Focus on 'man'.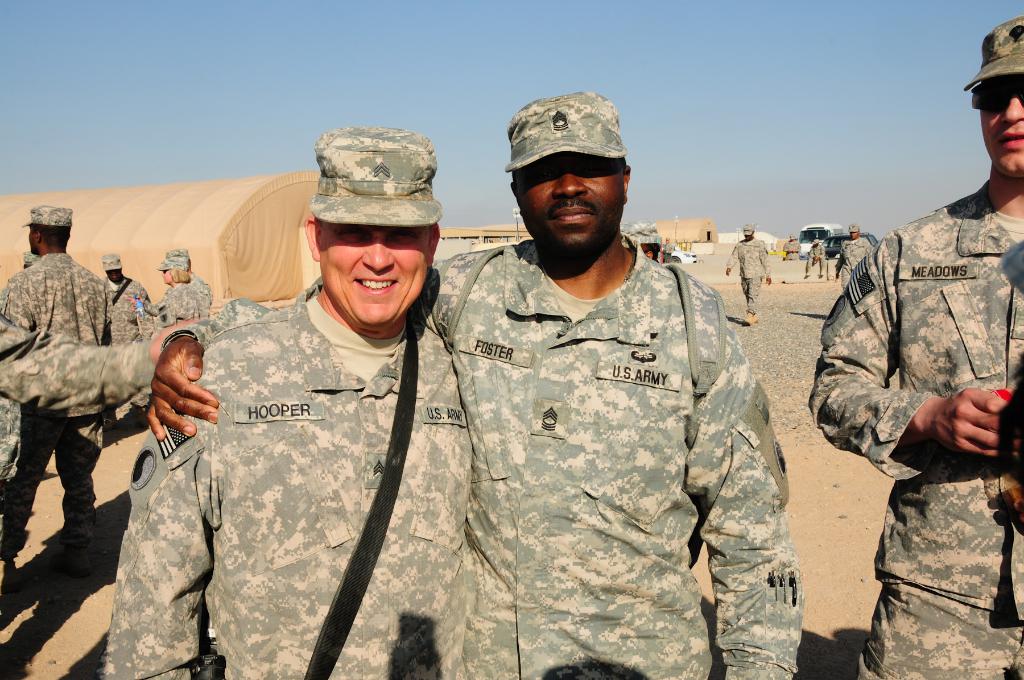
Focused at [804, 239, 826, 275].
